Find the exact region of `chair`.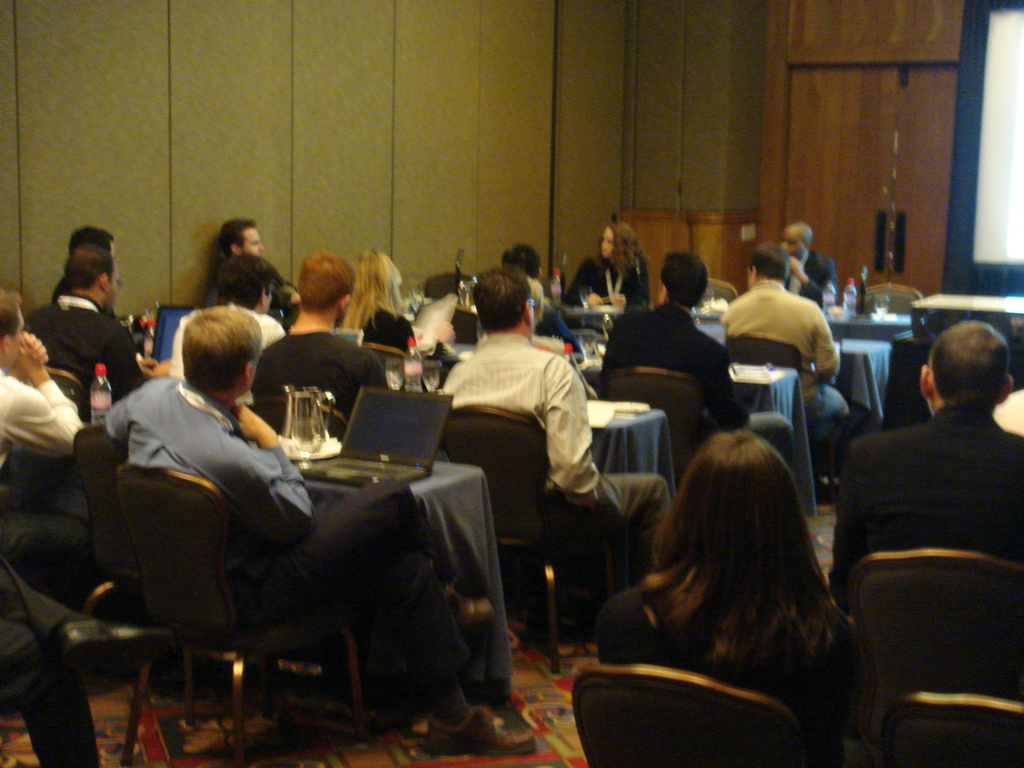
Exact region: <bbox>846, 547, 1016, 691</bbox>.
